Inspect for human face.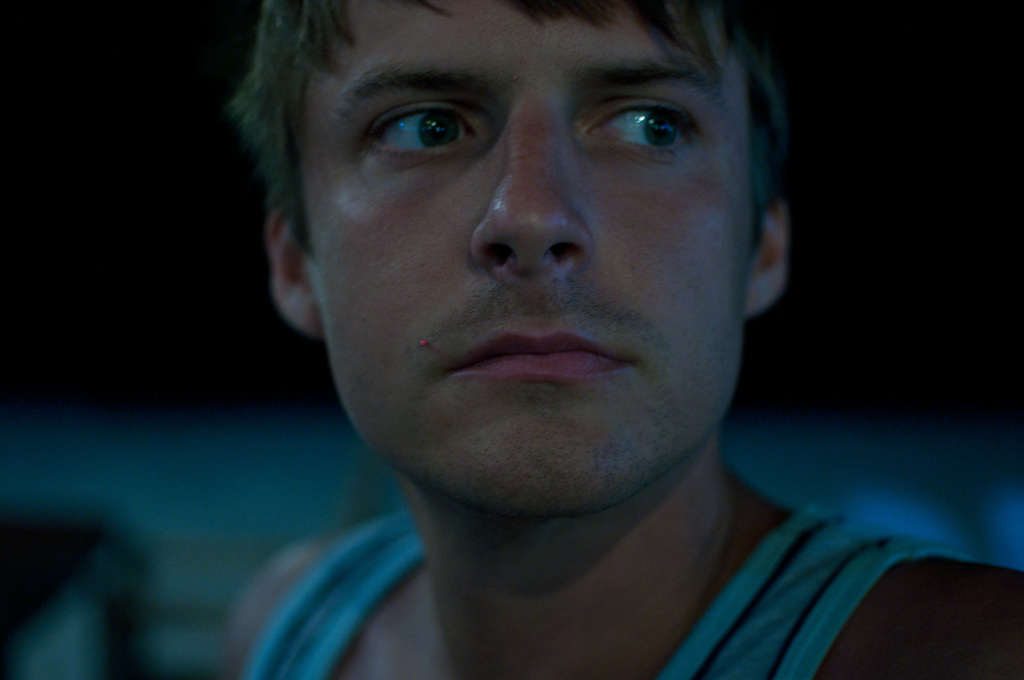
Inspection: pyautogui.locateOnScreen(314, 0, 743, 520).
